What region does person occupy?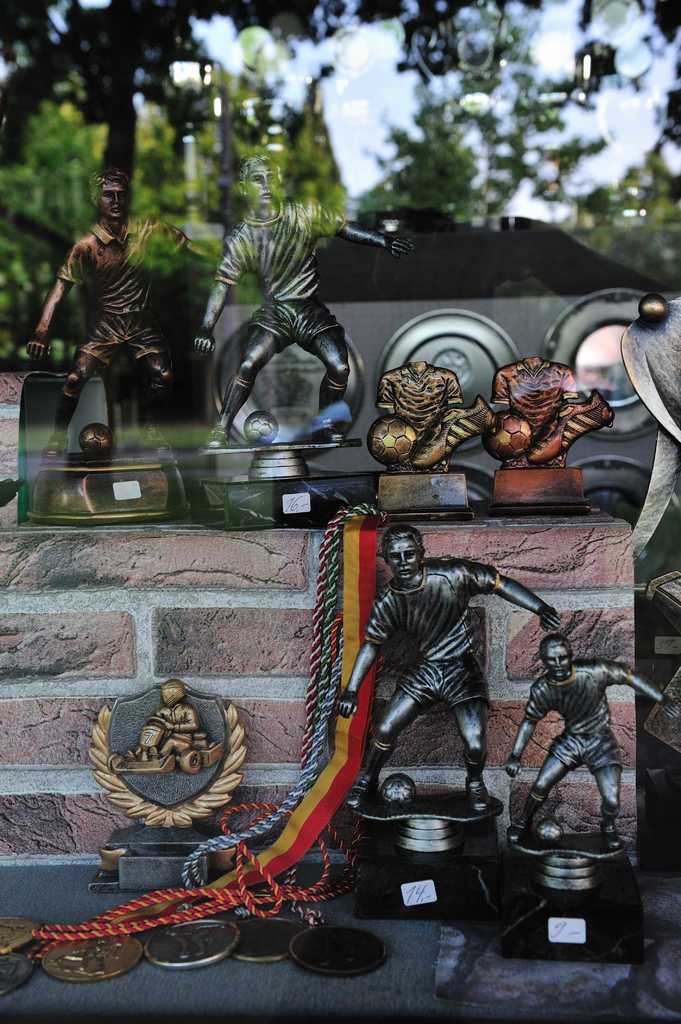
left=620, top=292, right=680, bottom=563.
